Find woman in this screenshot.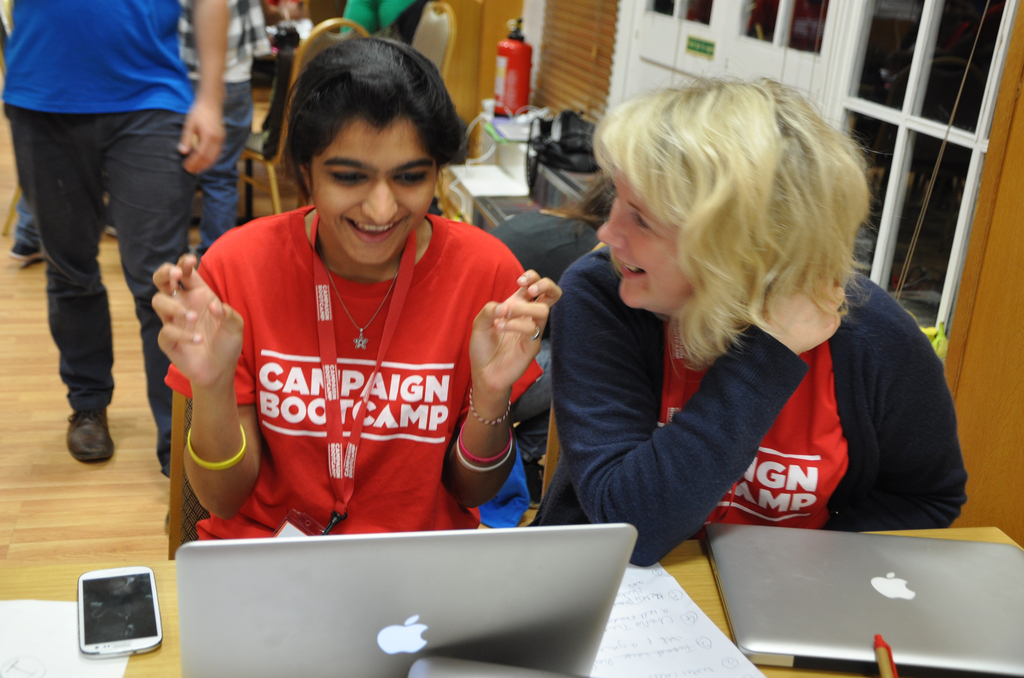
The bounding box for woman is 488, 56, 959, 609.
